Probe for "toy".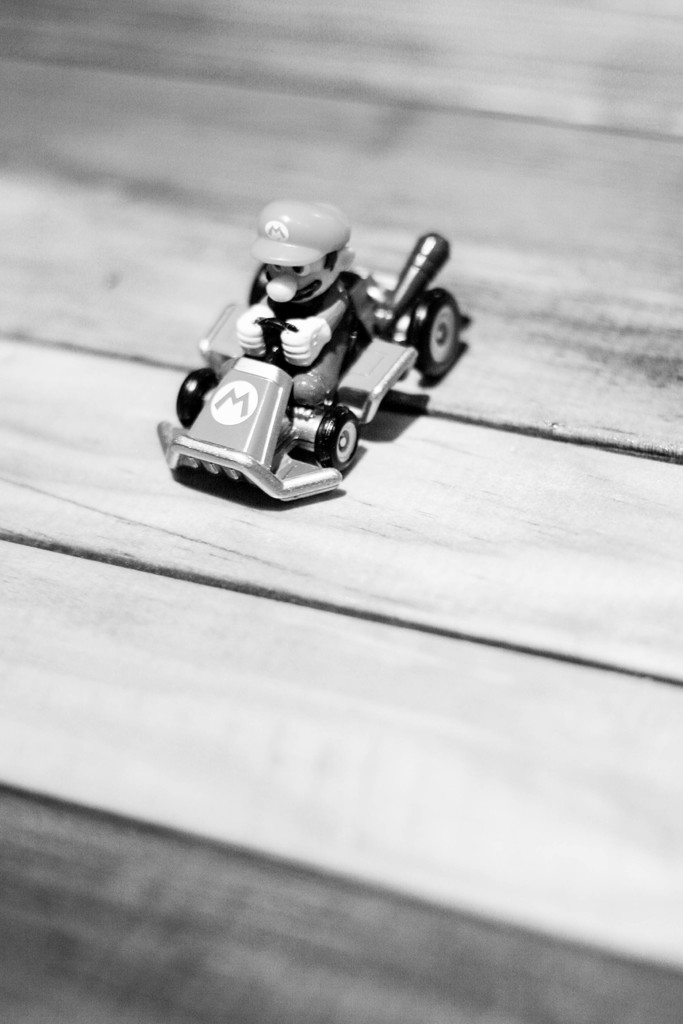
Probe result: [140, 197, 475, 502].
